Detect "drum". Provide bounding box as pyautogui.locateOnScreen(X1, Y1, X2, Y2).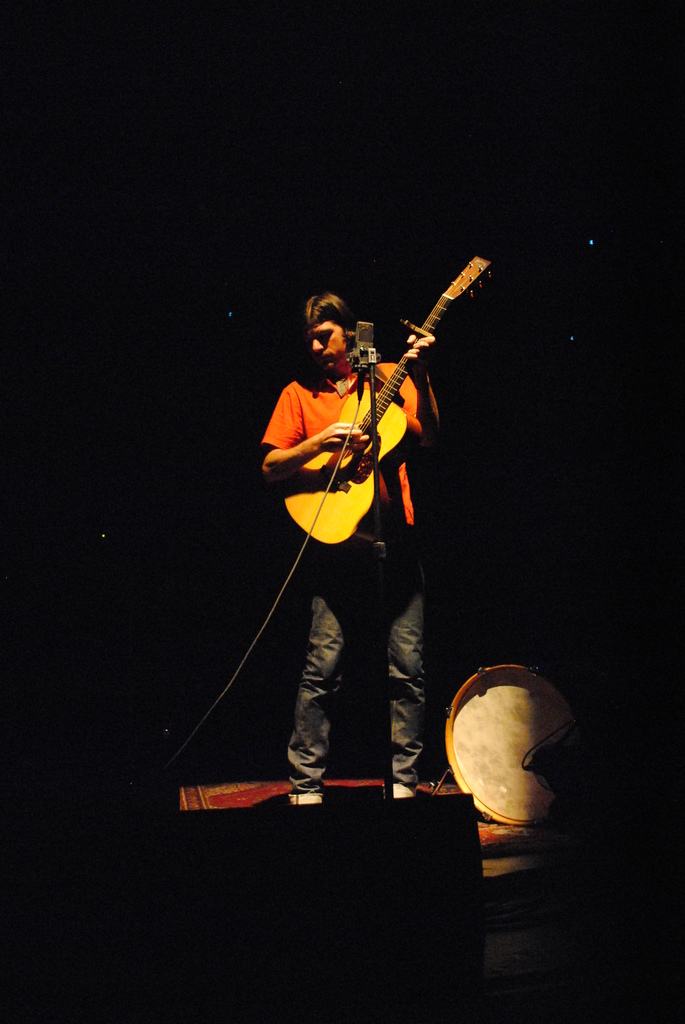
pyautogui.locateOnScreen(452, 662, 578, 829).
